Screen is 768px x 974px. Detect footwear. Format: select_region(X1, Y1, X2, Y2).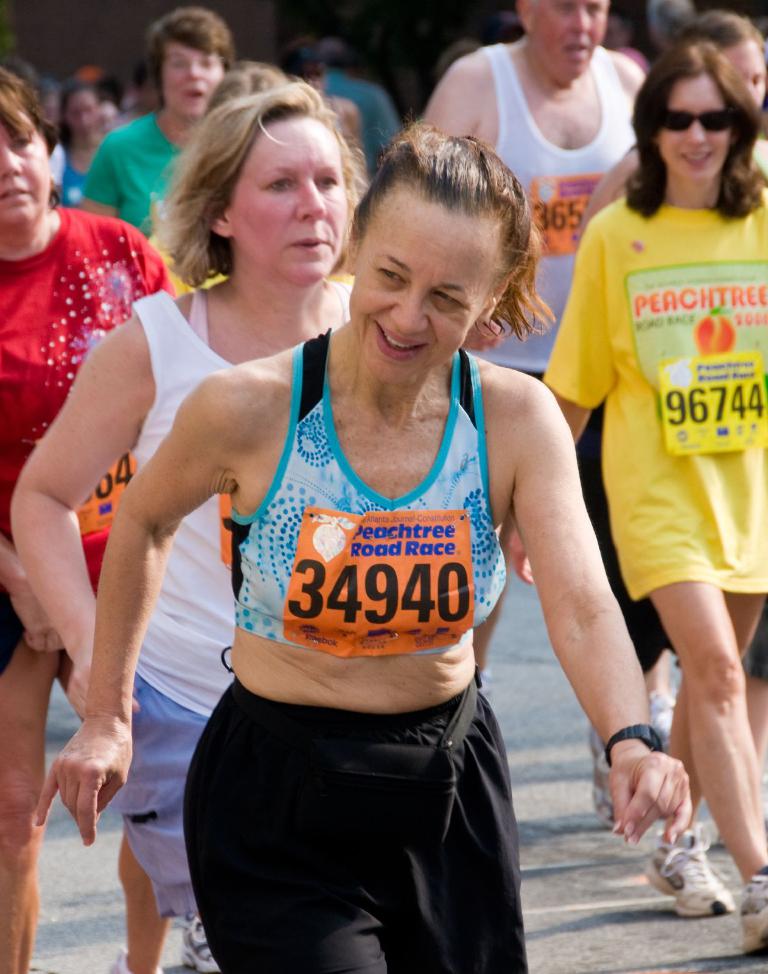
select_region(646, 693, 674, 746).
